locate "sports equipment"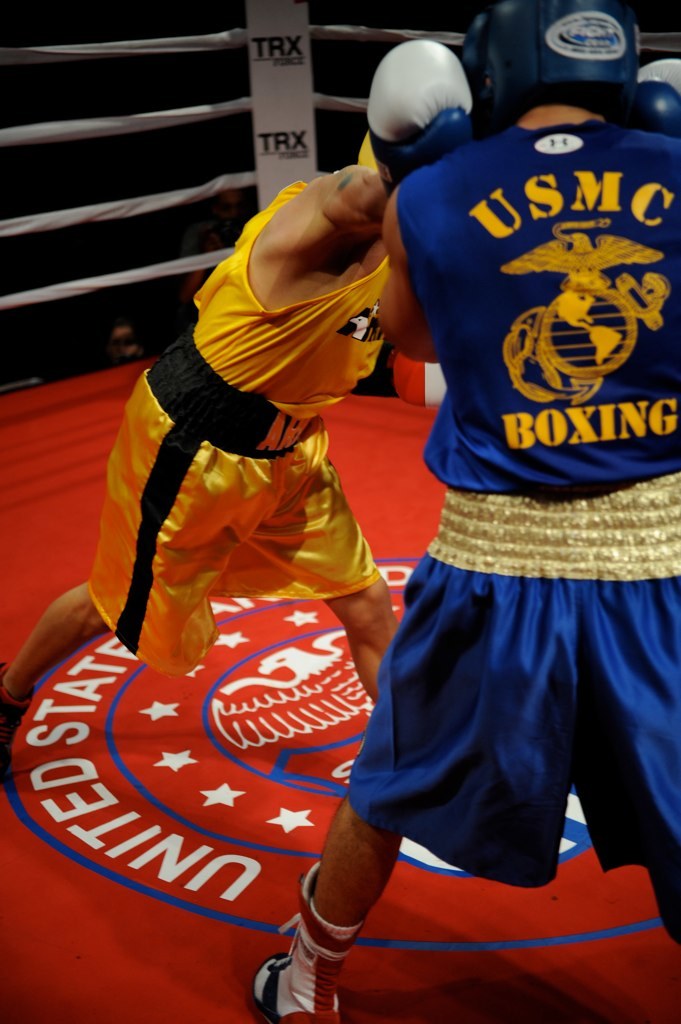
x1=365, y1=44, x2=474, y2=196
